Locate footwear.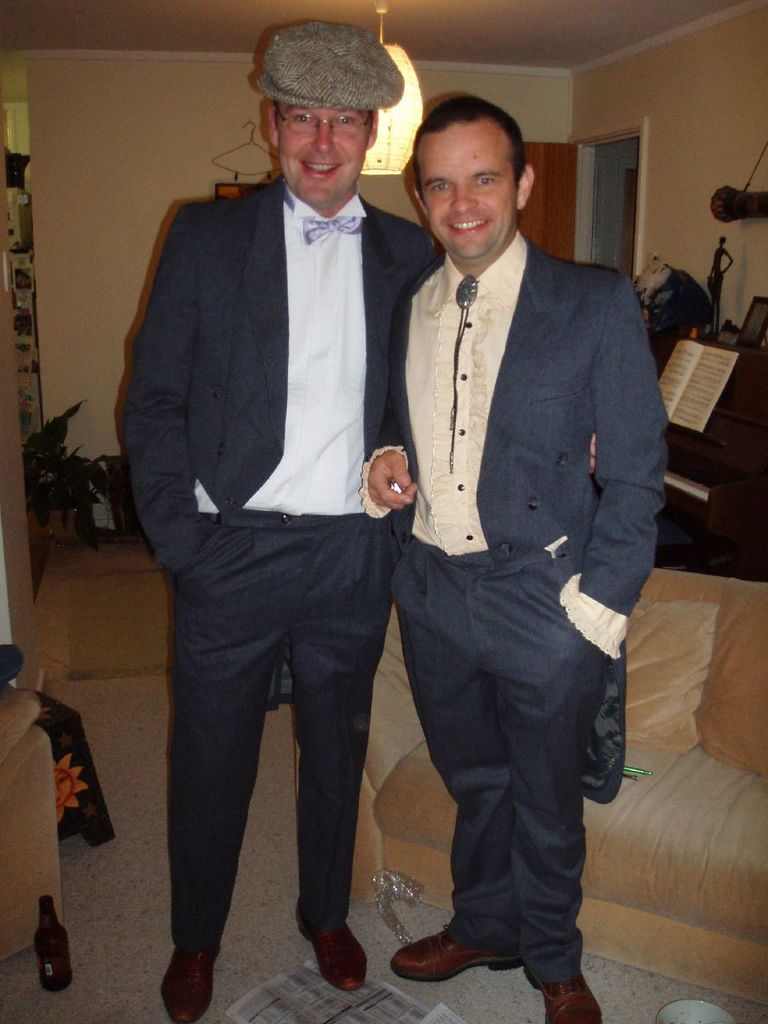
Bounding box: <box>156,946,218,1023</box>.
